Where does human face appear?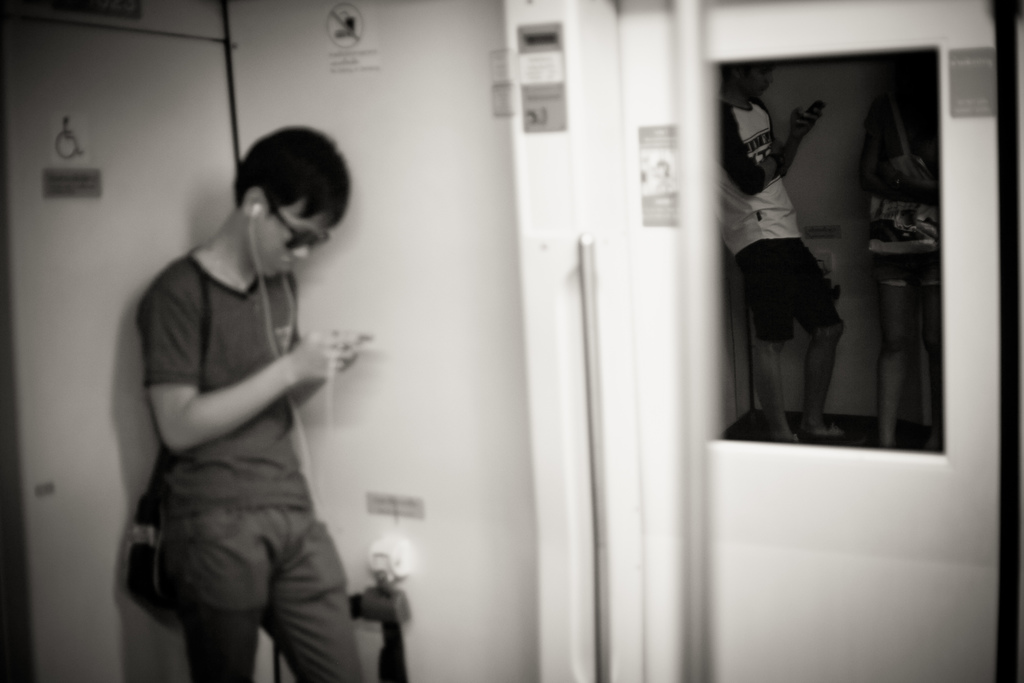
Appears at (left=257, top=199, right=335, bottom=282).
